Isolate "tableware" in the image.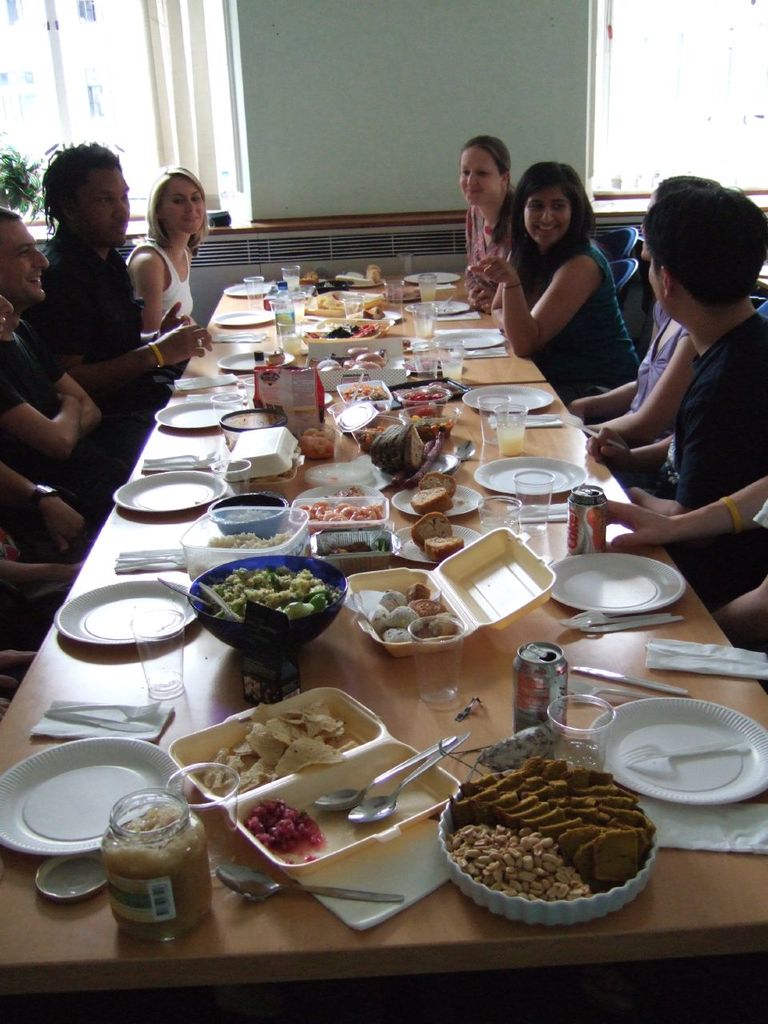
Isolated region: (569, 610, 669, 626).
